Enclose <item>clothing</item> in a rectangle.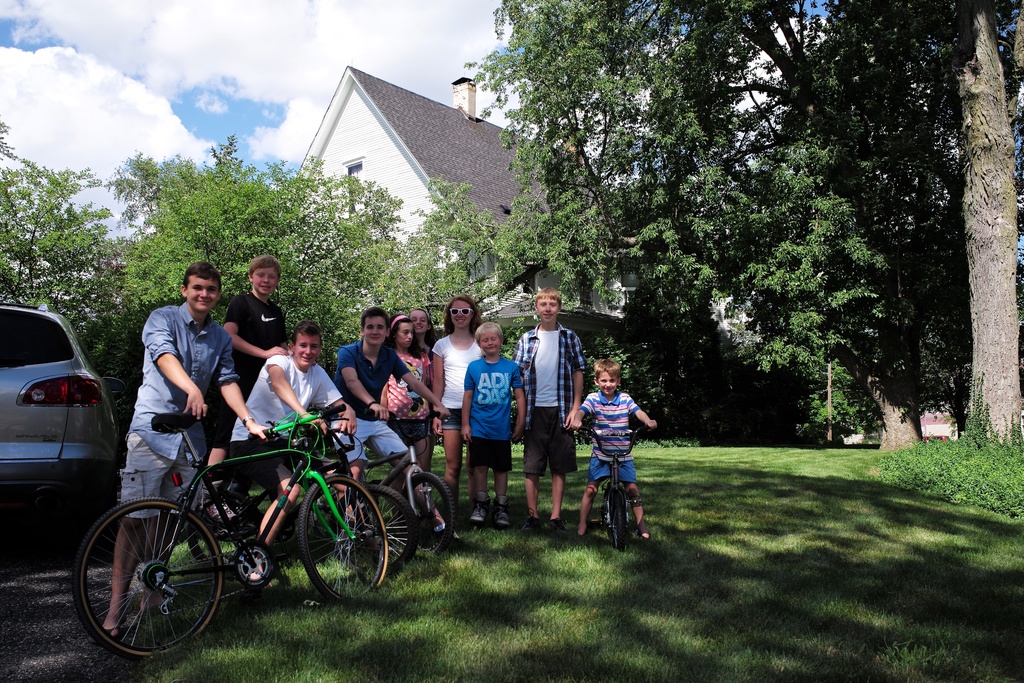
bbox(330, 341, 413, 461).
